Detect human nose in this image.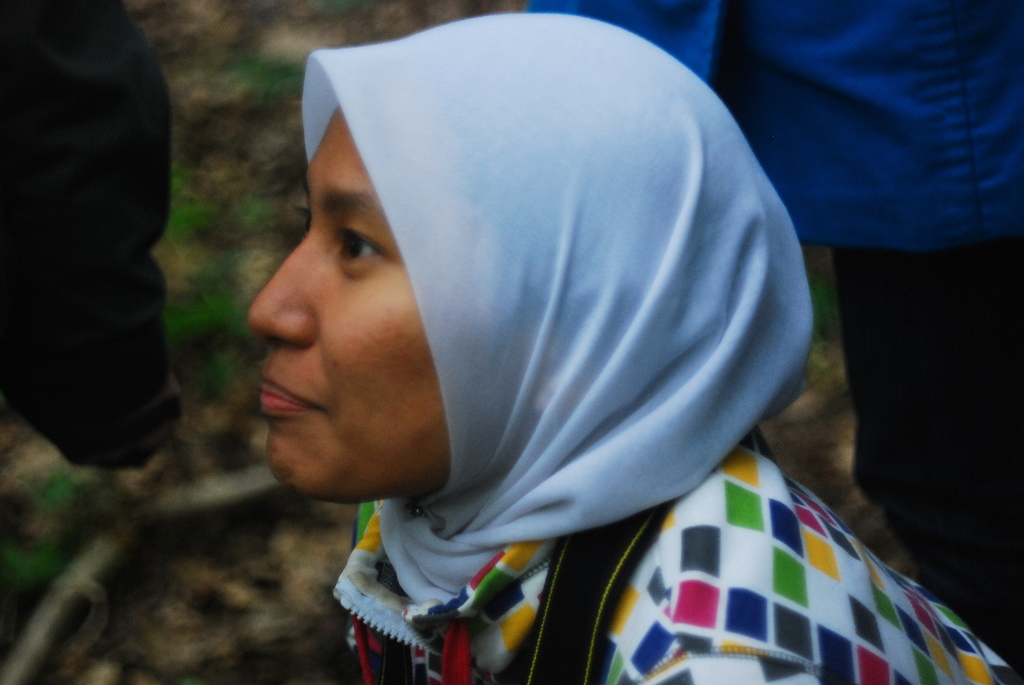
Detection: detection(245, 232, 320, 348).
